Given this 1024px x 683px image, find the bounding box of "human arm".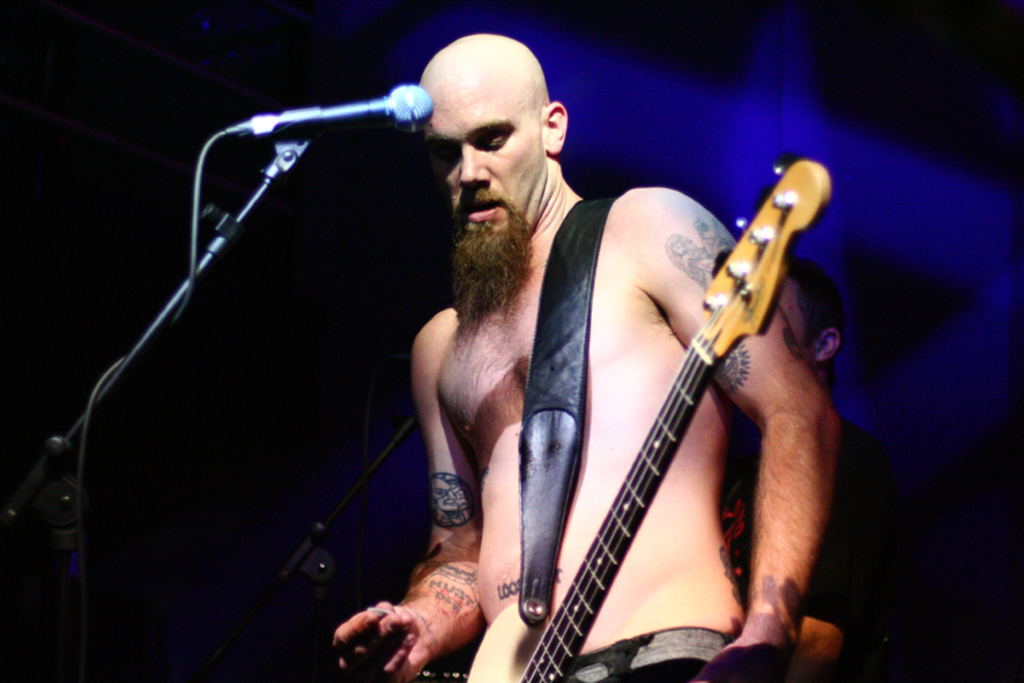
detection(332, 304, 482, 682).
